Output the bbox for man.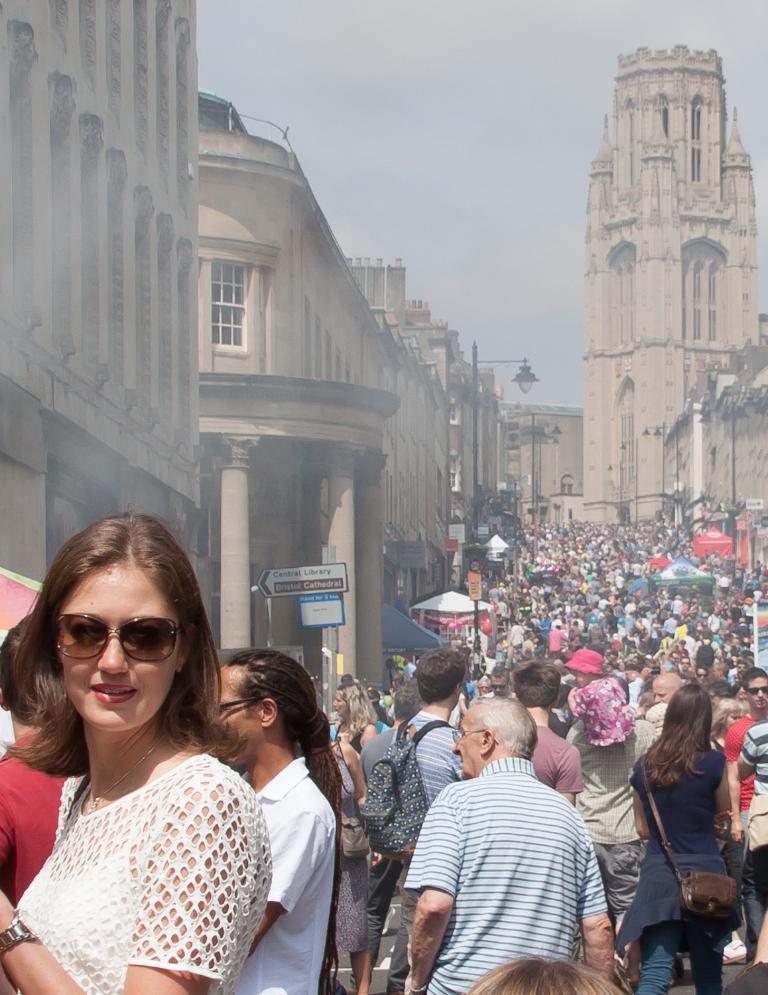
724:669:767:956.
